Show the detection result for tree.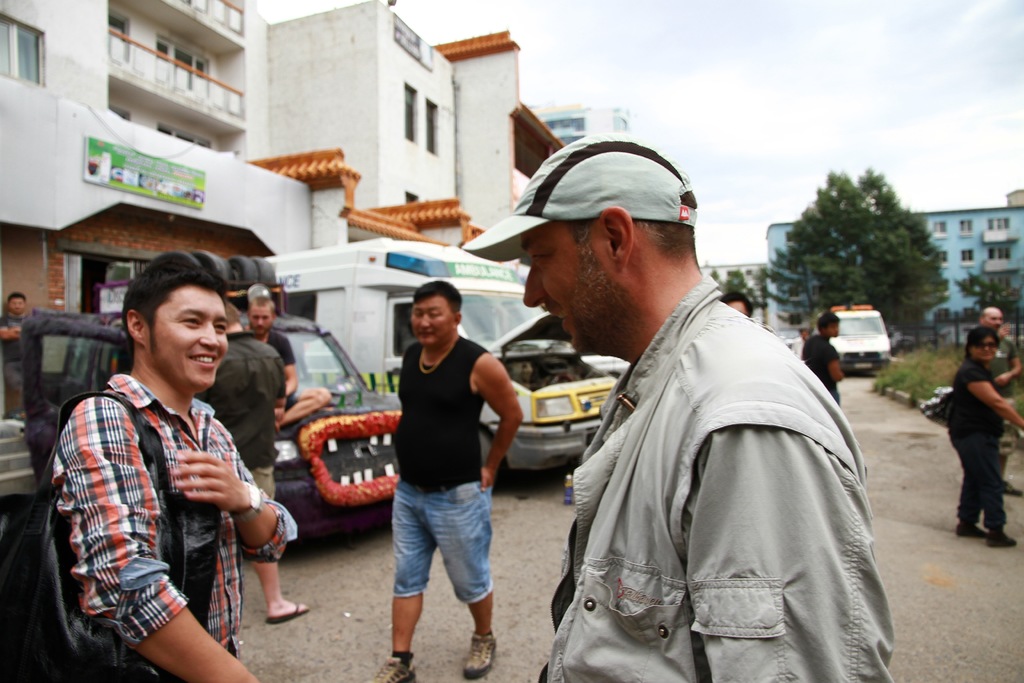
750,168,952,358.
